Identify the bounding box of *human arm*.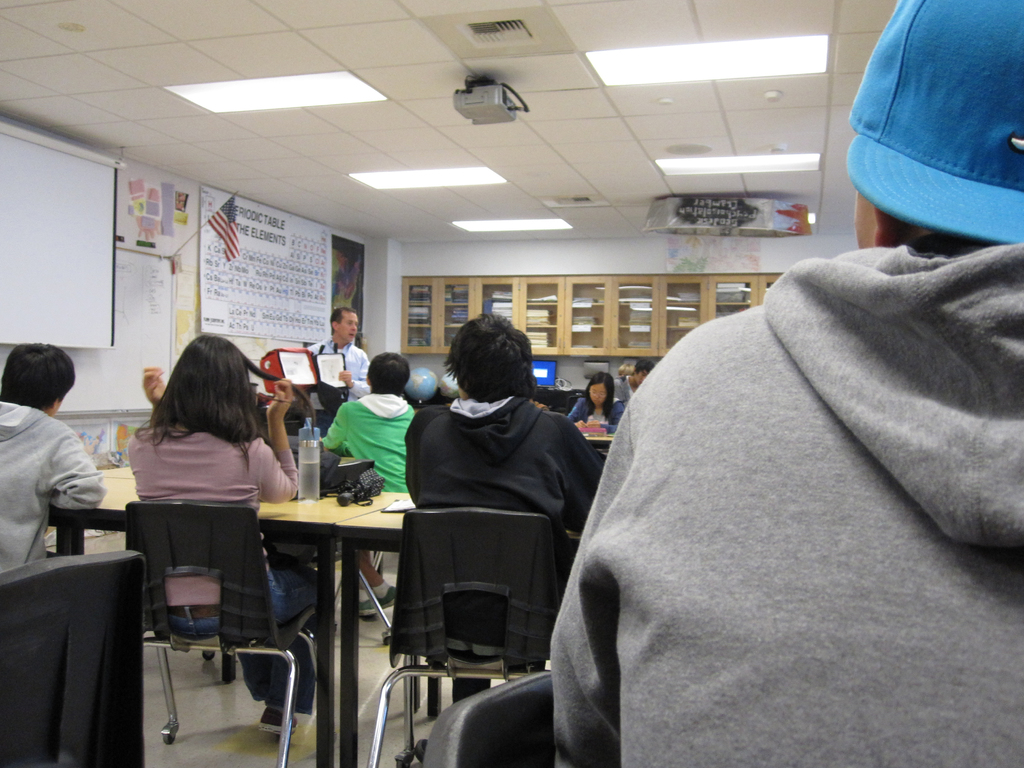
x1=315 y1=400 x2=349 y2=449.
